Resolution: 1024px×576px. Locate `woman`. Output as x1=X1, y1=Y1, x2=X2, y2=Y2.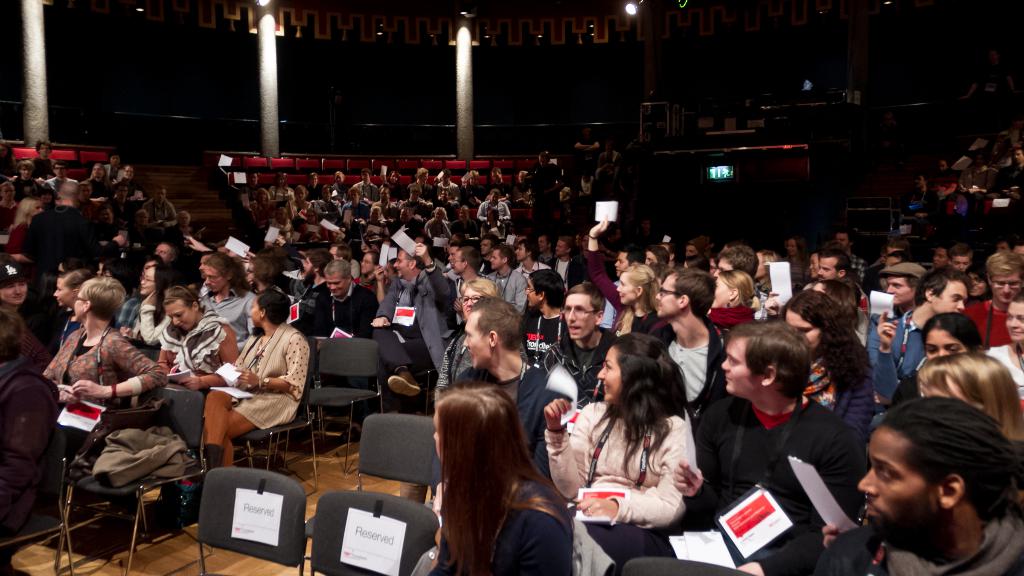
x1=115, y1=265, x2=177, y2=352.
